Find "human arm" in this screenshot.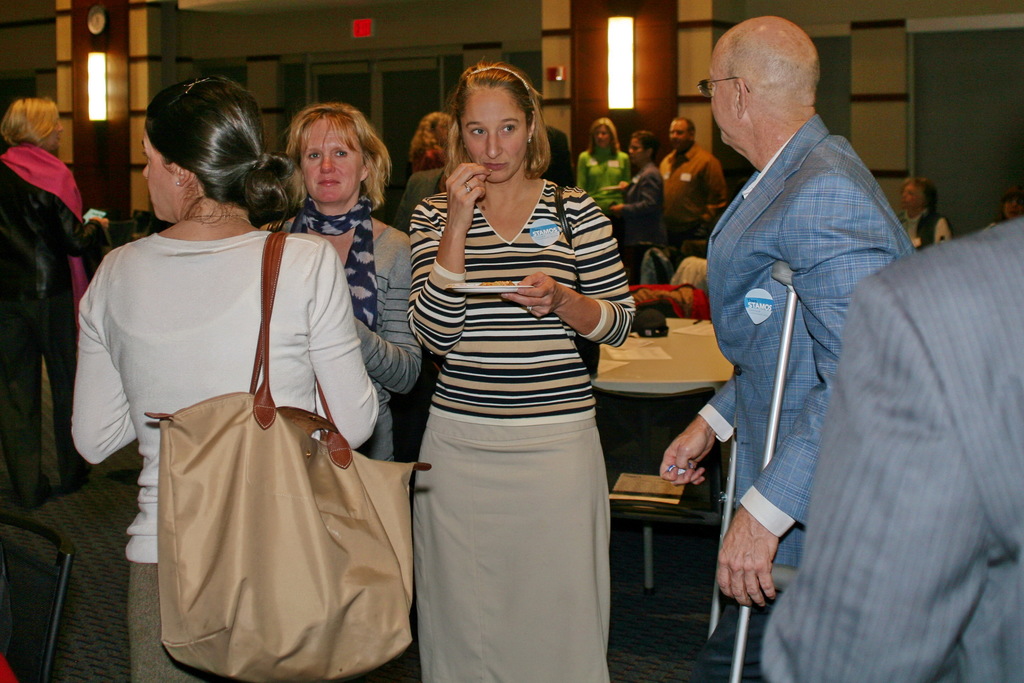
The bounding box for "human arm" is crop(652, 367, 745, 495).
